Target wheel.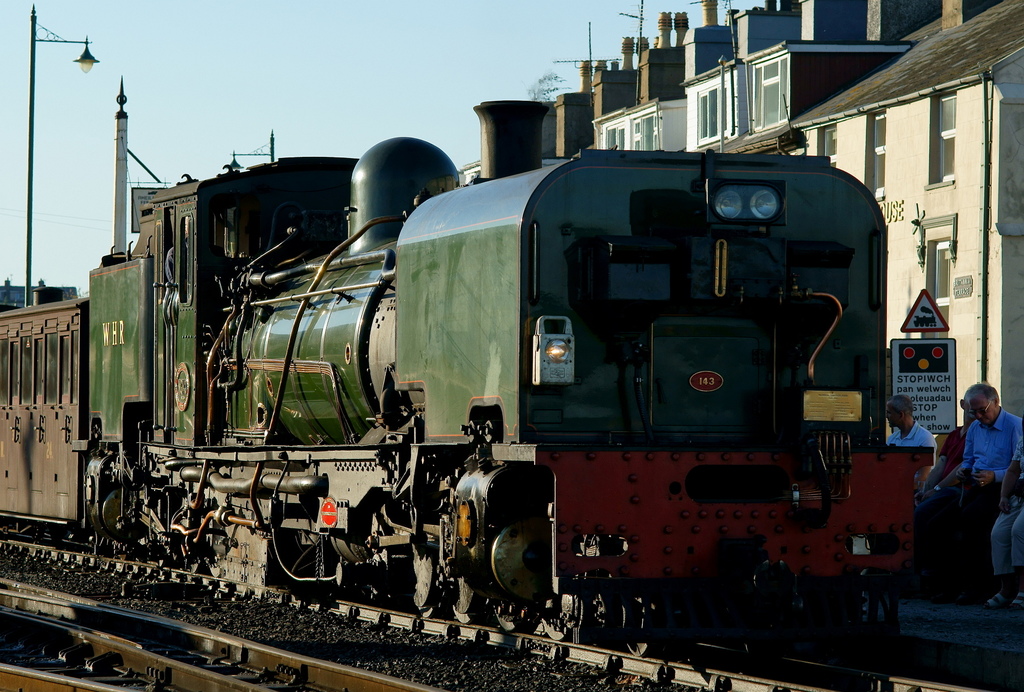
Target region: [x1=536, y1=618, x2=571, y2=641].
